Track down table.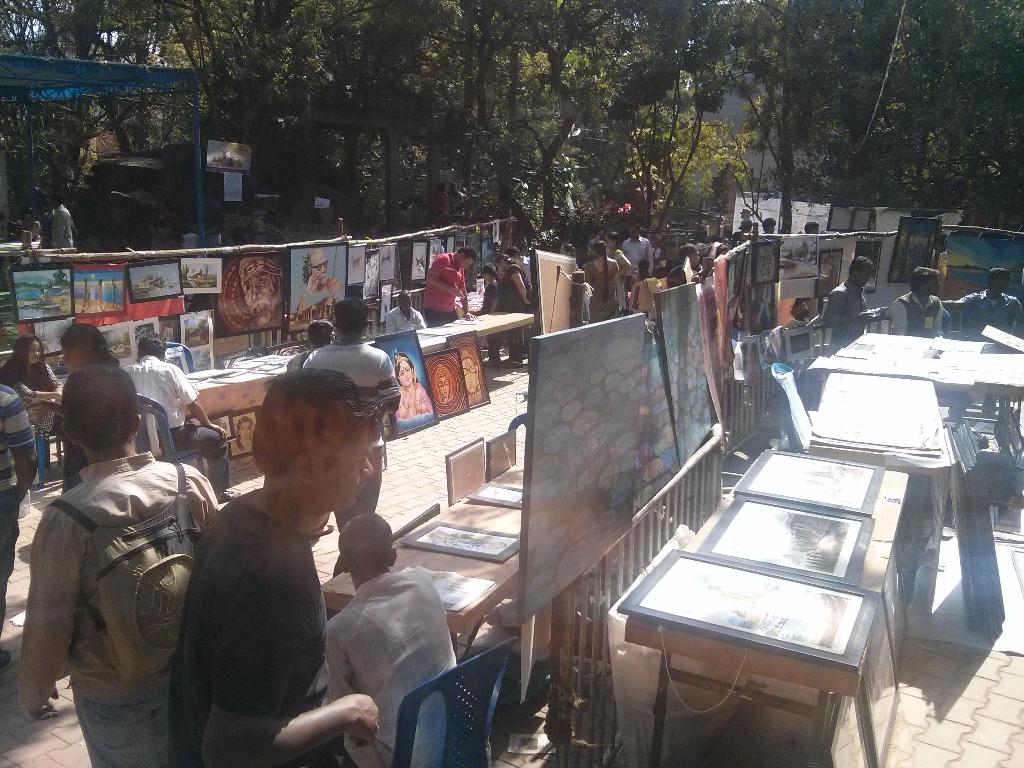
Tracked to <region>184, 310, 535, 470</region>.
